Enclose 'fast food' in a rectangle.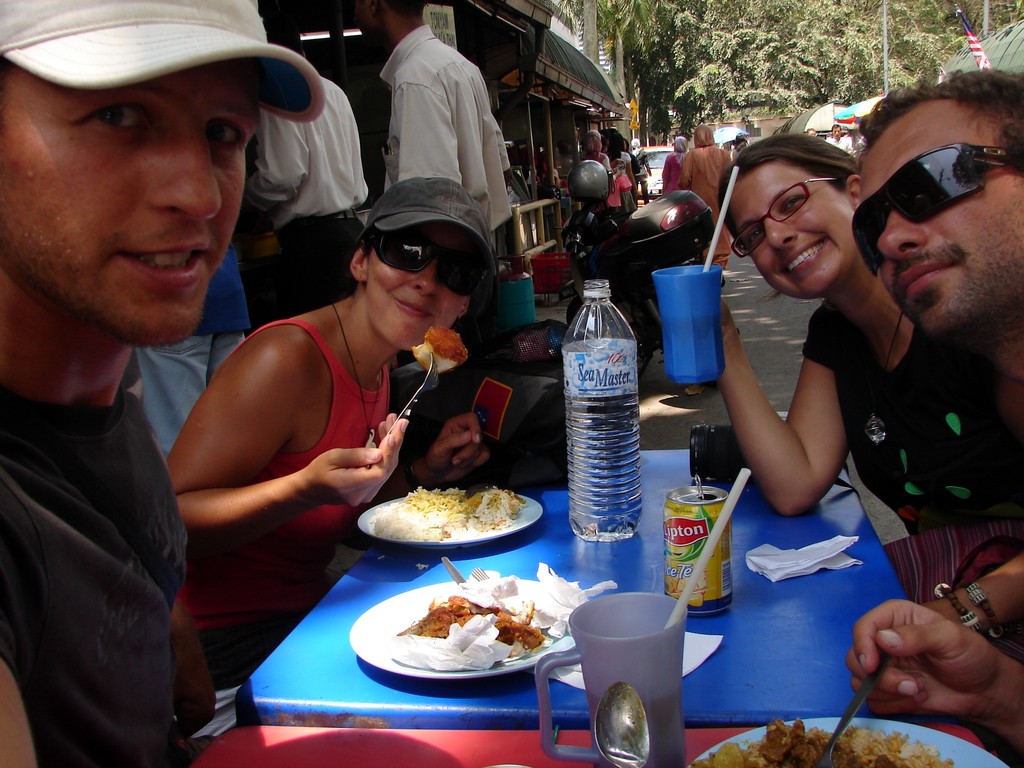
{"left": 412, "top": 324, "right": 468, "bottom": 375}.
